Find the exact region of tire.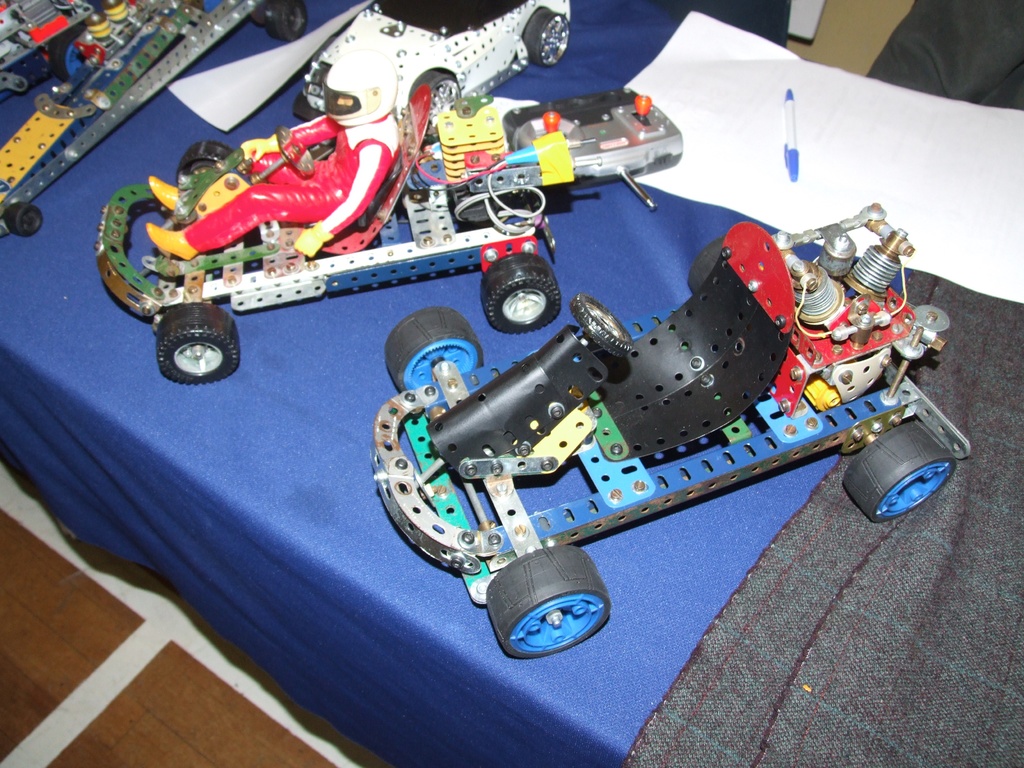
Exact region: bbox(376, 311, 499, 400).
